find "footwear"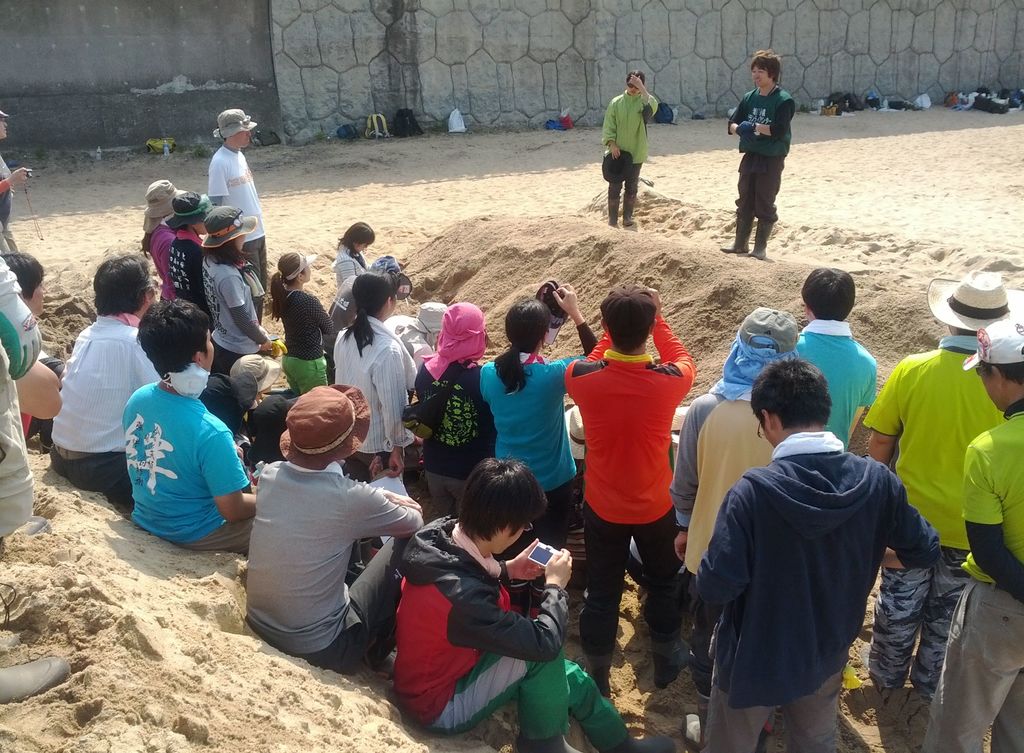
Rect(0, 654, 72, 714)
